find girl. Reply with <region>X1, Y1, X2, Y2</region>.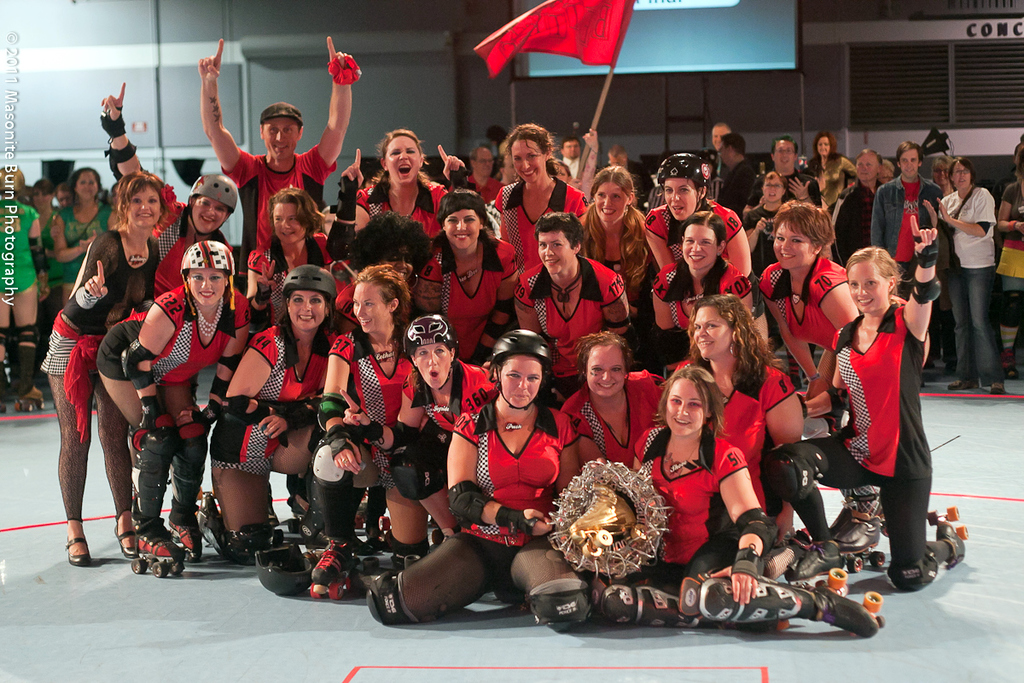
<region>43, 169, 162, 566</region>.
